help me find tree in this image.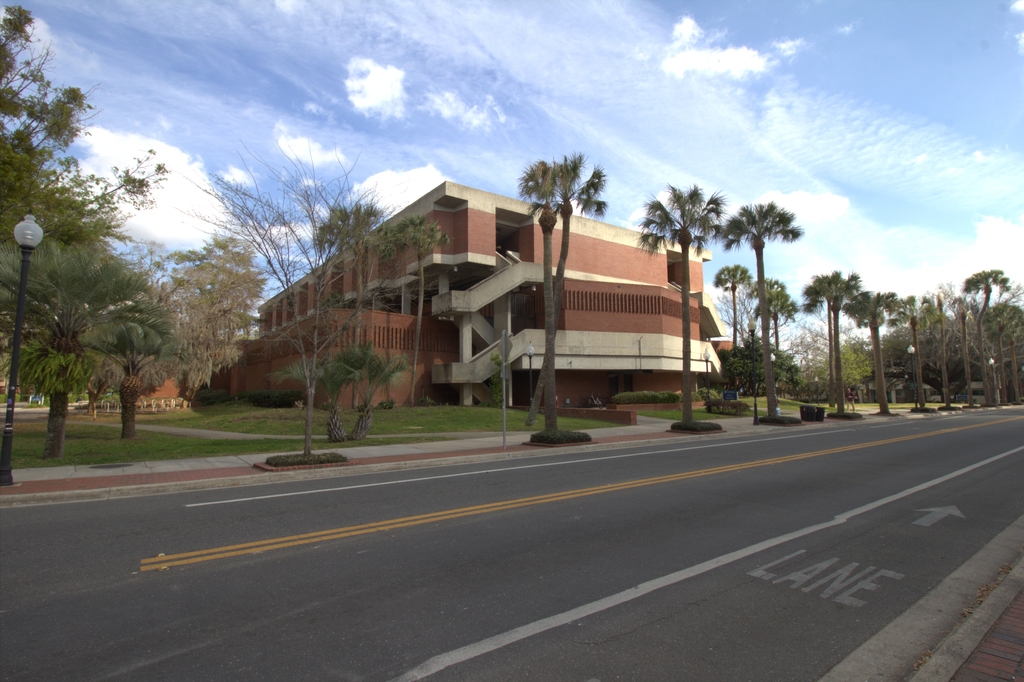
Found it: x1=522, y1=148, x2=609, y2=429.
